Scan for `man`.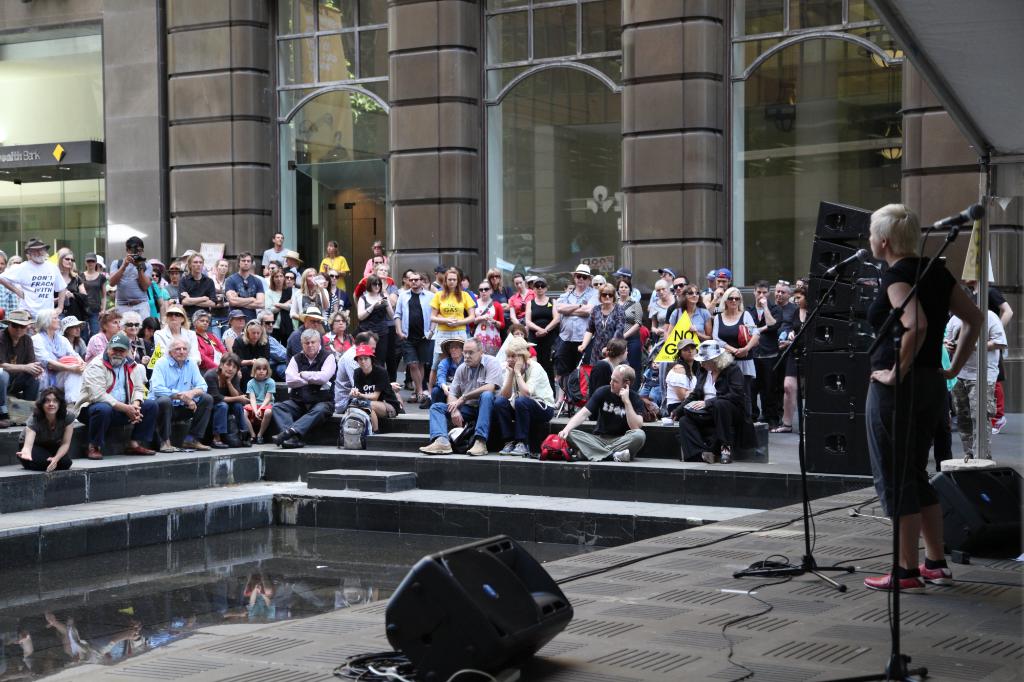
Scan result: l=964, t=276, r=1012, b=435.
